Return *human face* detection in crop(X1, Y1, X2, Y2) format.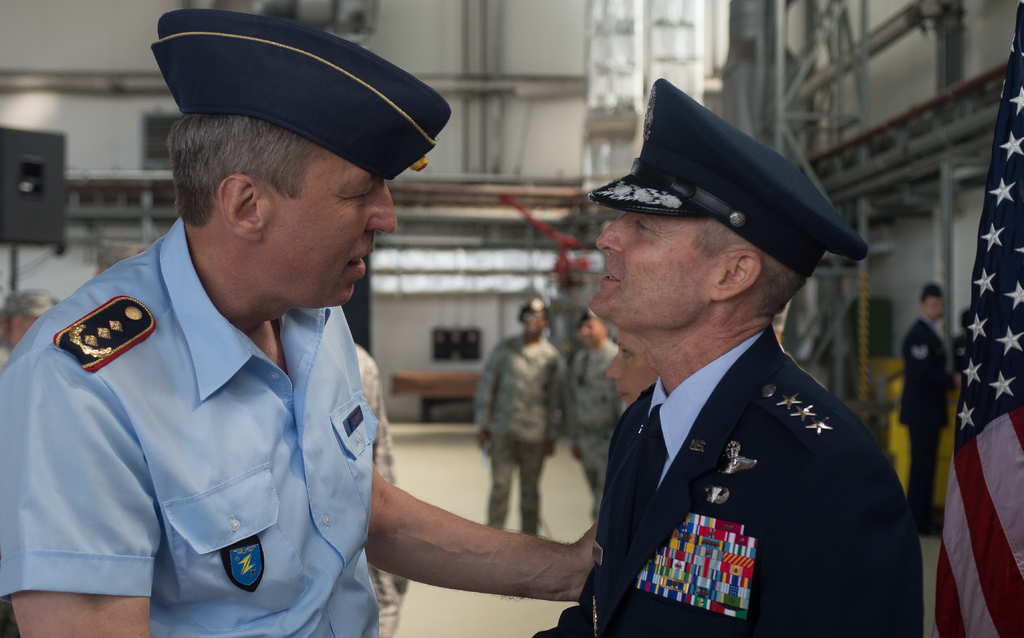
crop(609, 333, 667, 400).
